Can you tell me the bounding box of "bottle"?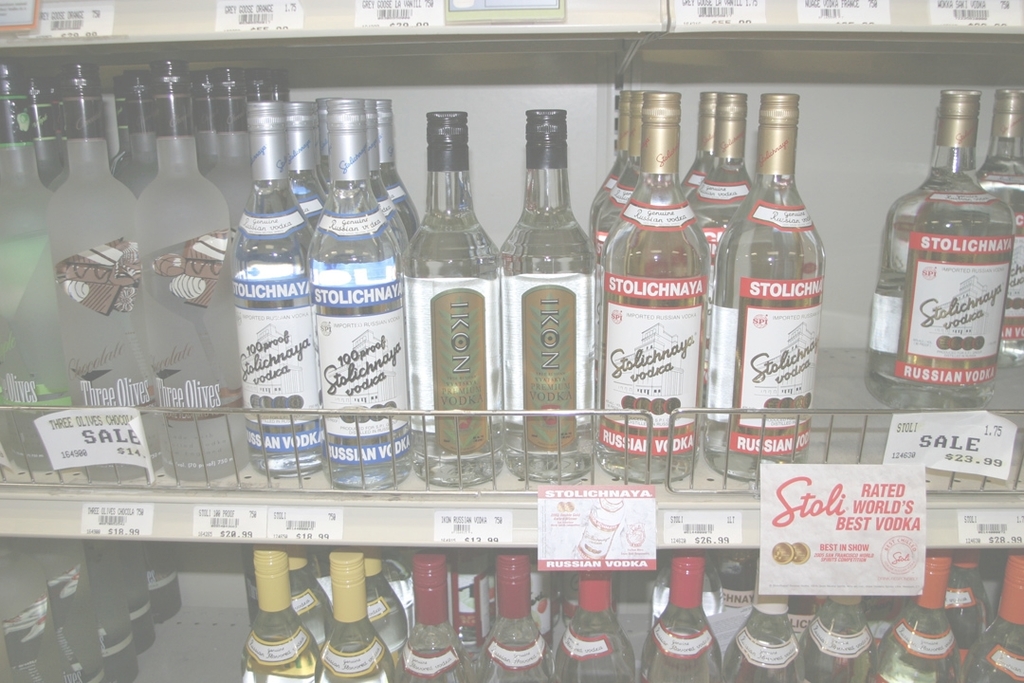
(0, 65, 117, 471).
